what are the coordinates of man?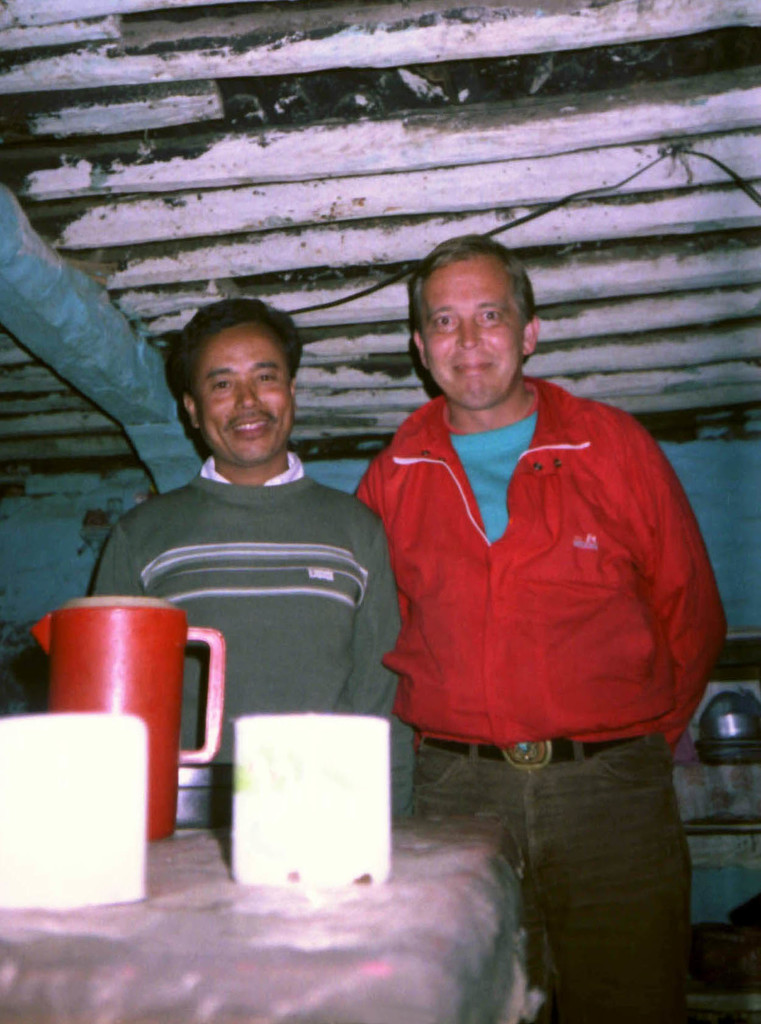
<bbox>88, 298, 413, 825</bbox>.
